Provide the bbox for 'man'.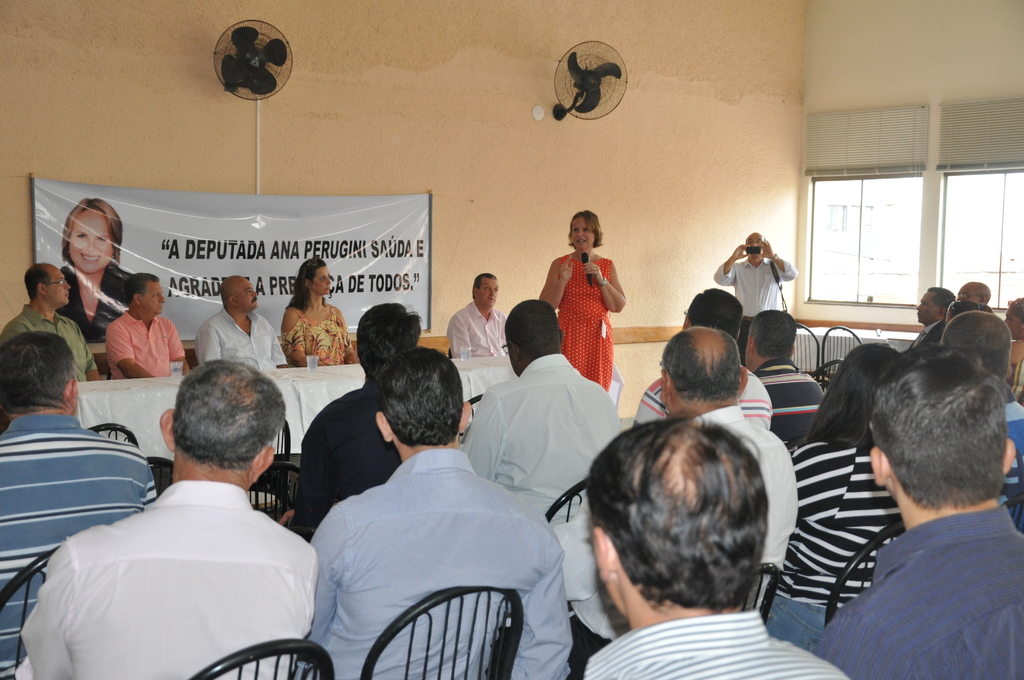
region(583, 412, 851, 679).
